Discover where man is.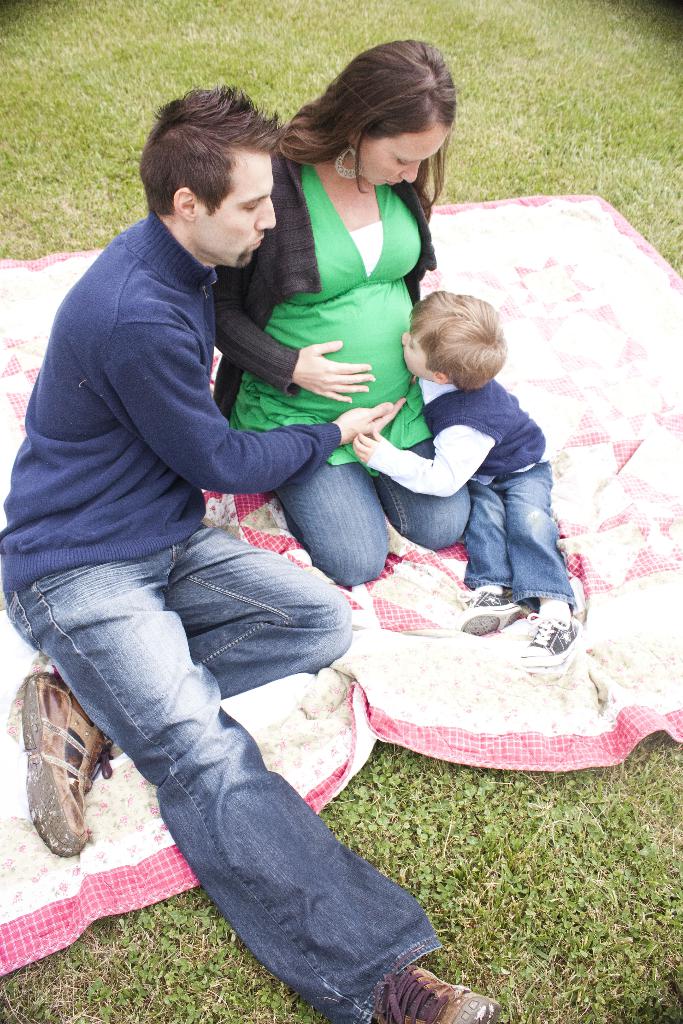
Discovered at pyautogui.locateOnScreen(24, 66, 429, 986).
